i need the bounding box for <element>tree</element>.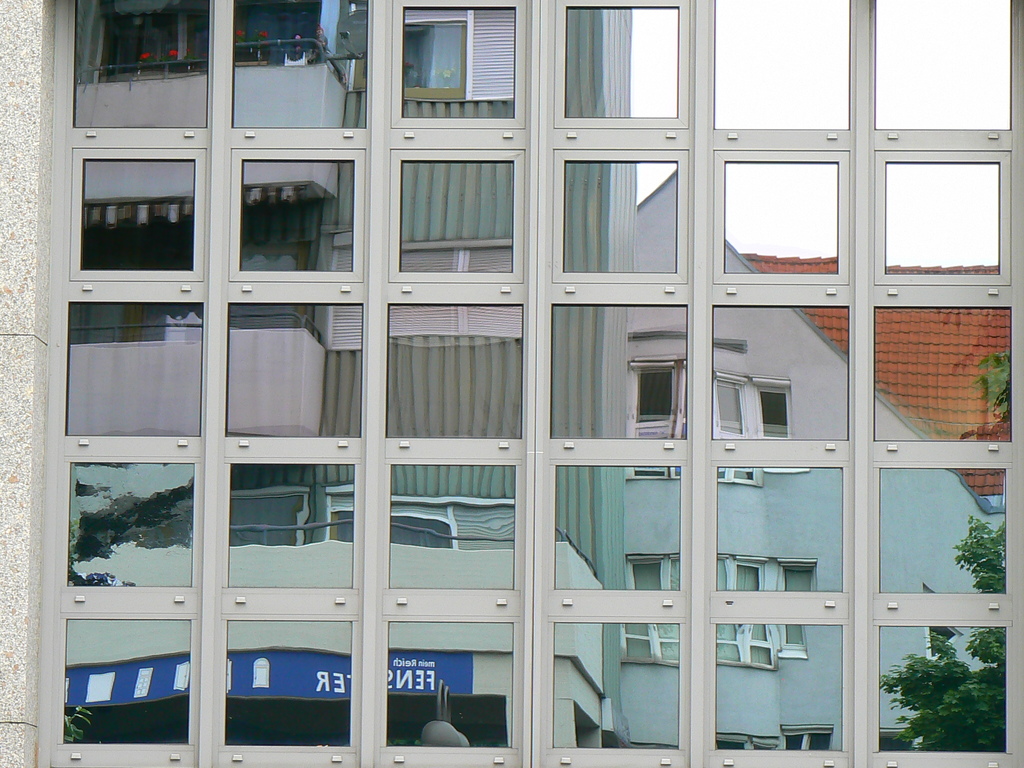
Here it is: (left=947, top=515, right=1007, bottom=593).
